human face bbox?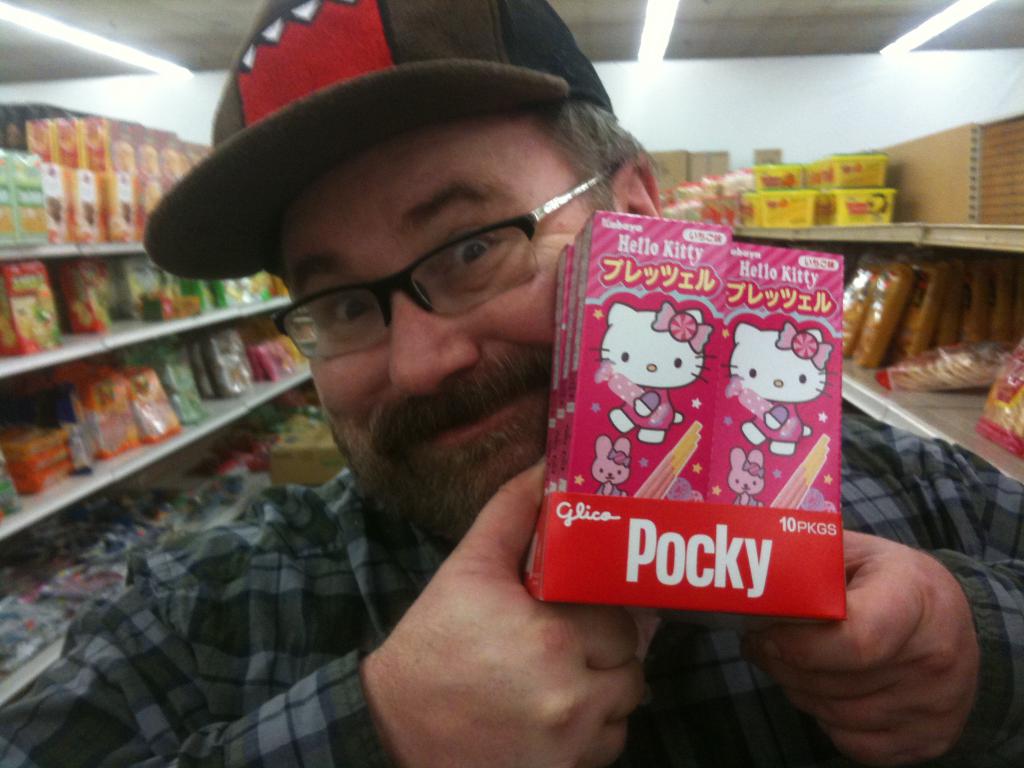
box=[275, 108, 614, 546]
